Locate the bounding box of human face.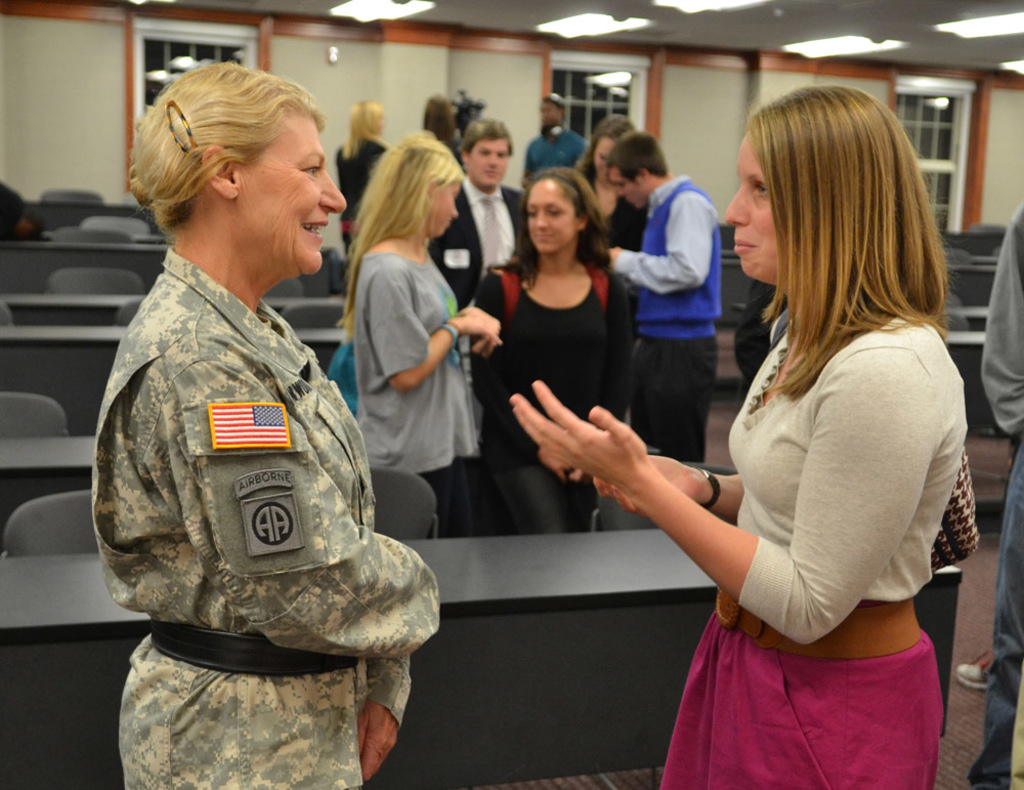
Bounding box: bbox=(535, 95, 562, 132).
